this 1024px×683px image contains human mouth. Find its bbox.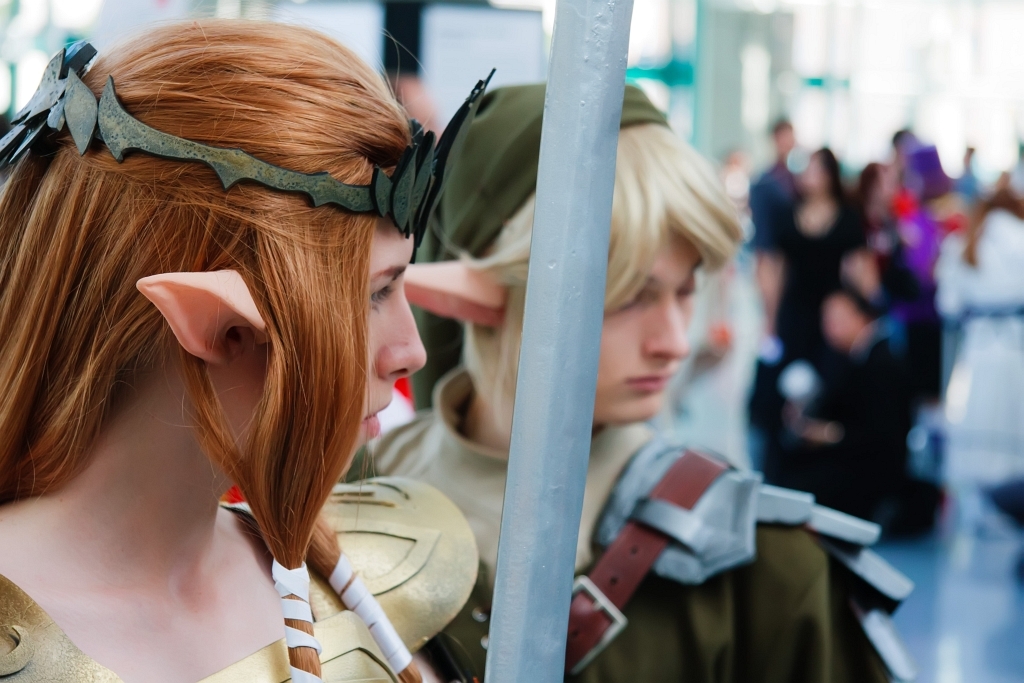
bbox=(626, 377, 668, 391).
